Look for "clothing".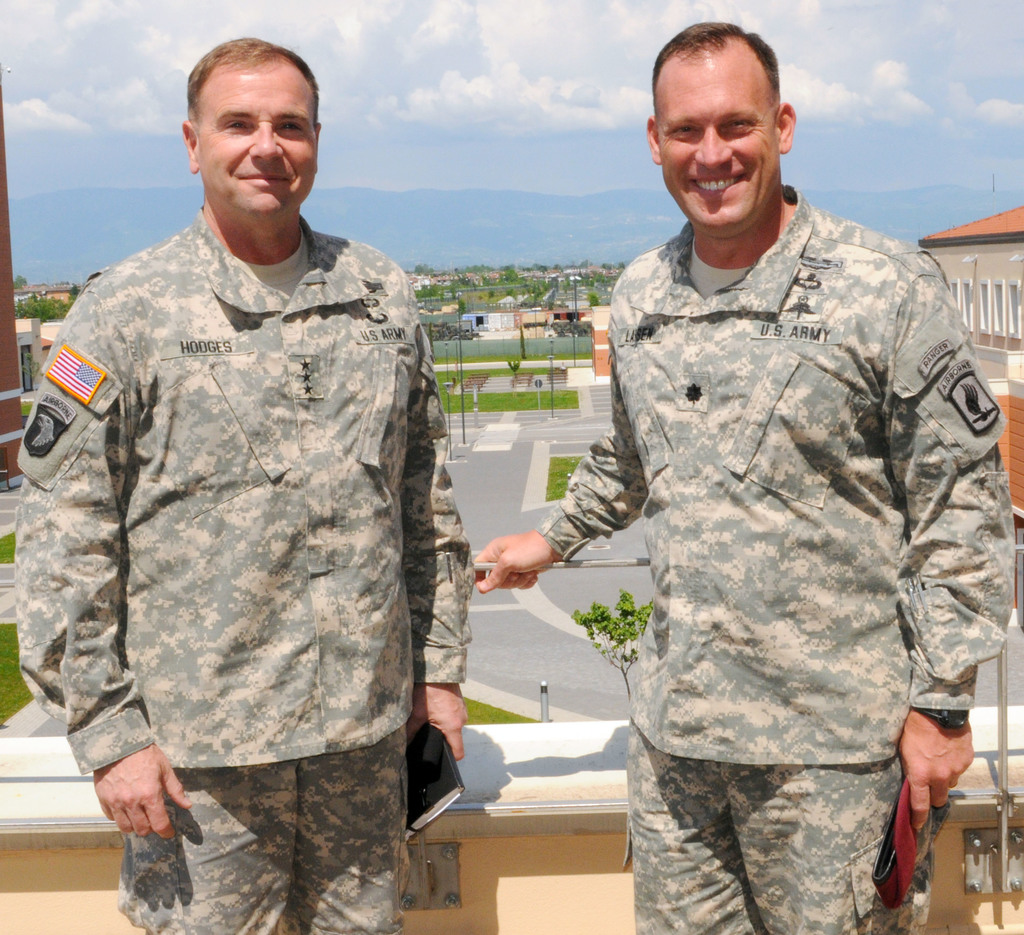
Found: 3,216,481,934.
